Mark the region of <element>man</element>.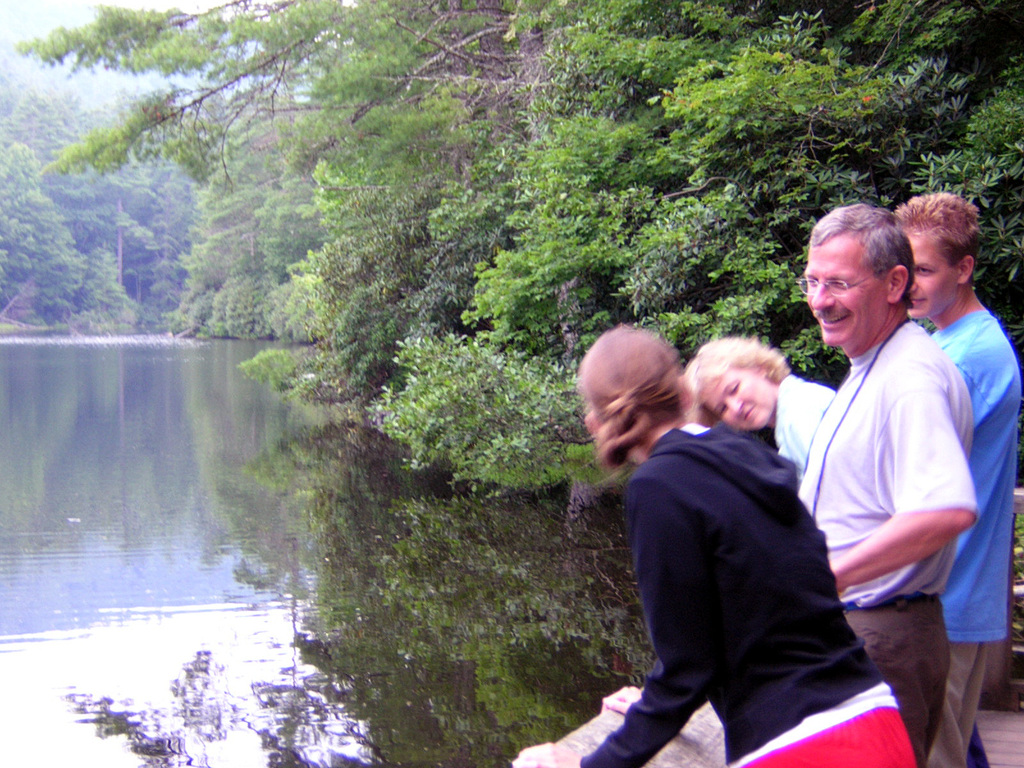
Region: (888,187,1023,767).
